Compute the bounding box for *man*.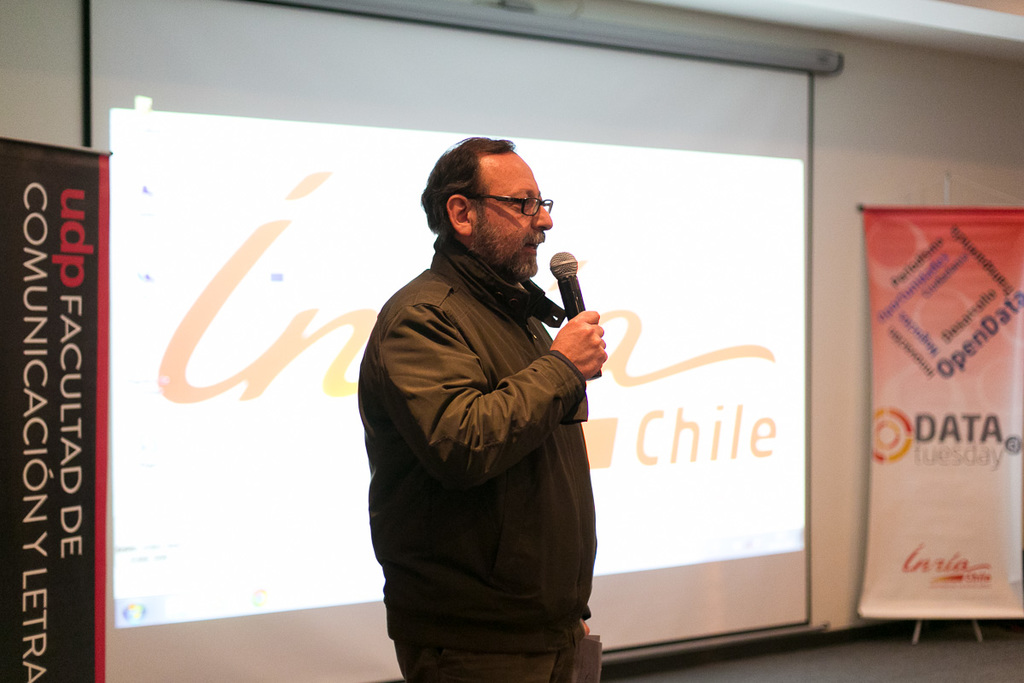
l=357, t=125, r=631, b=674.
